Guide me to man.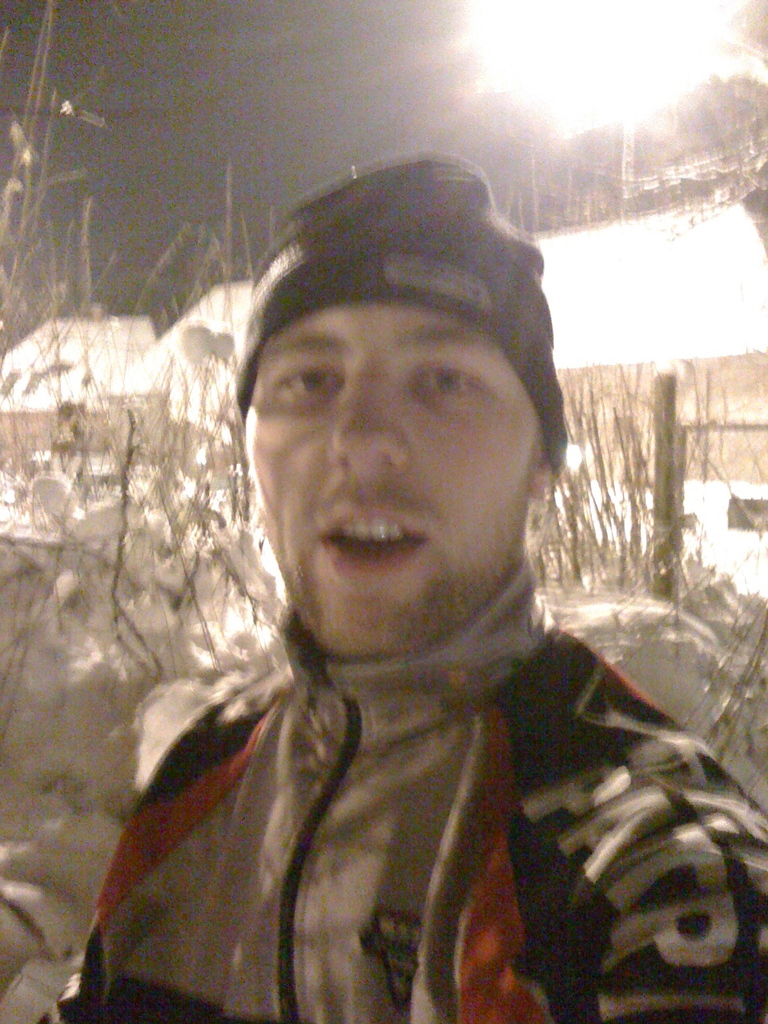
Guidance: crop(48, 151, 735, 999).
